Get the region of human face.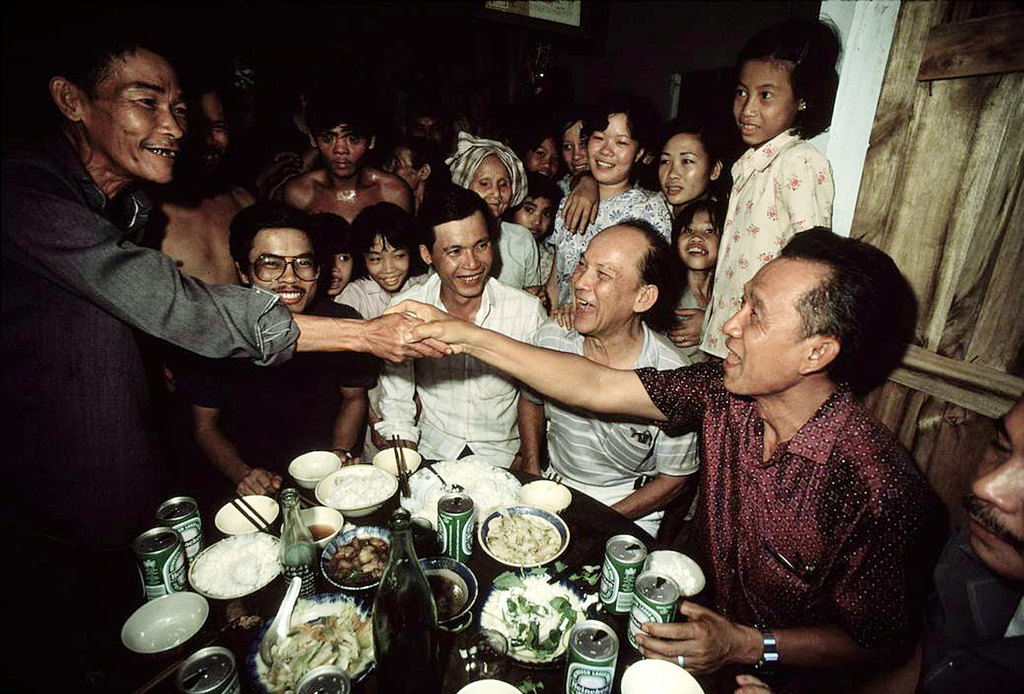
509,196,551,239.
